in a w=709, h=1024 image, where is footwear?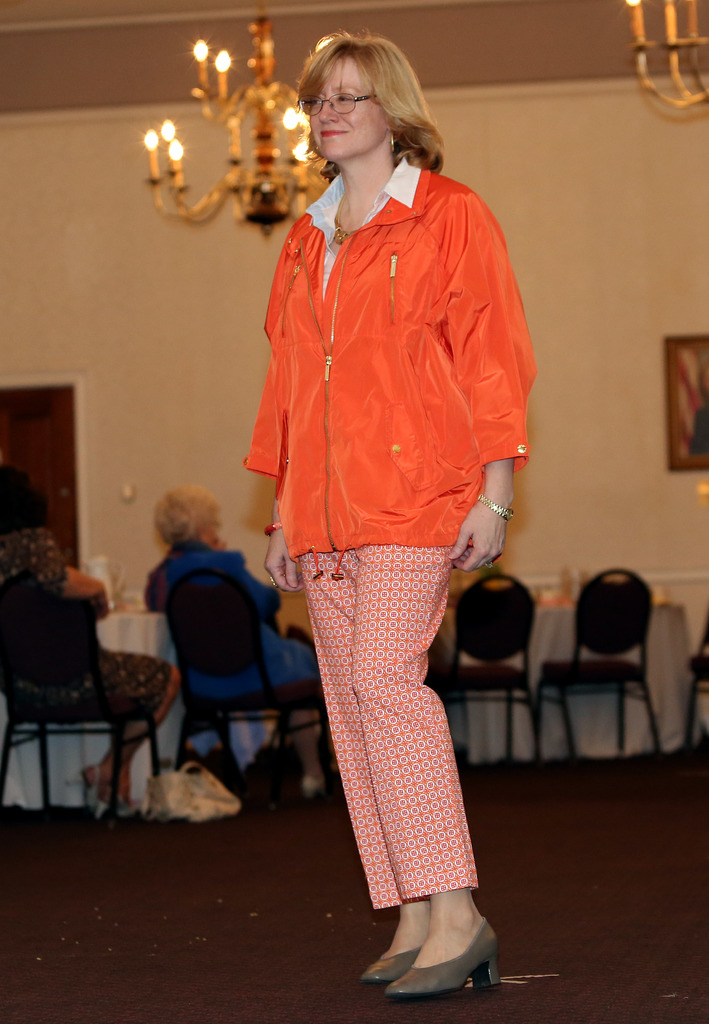
BBox(391, 915, 511, 994).
